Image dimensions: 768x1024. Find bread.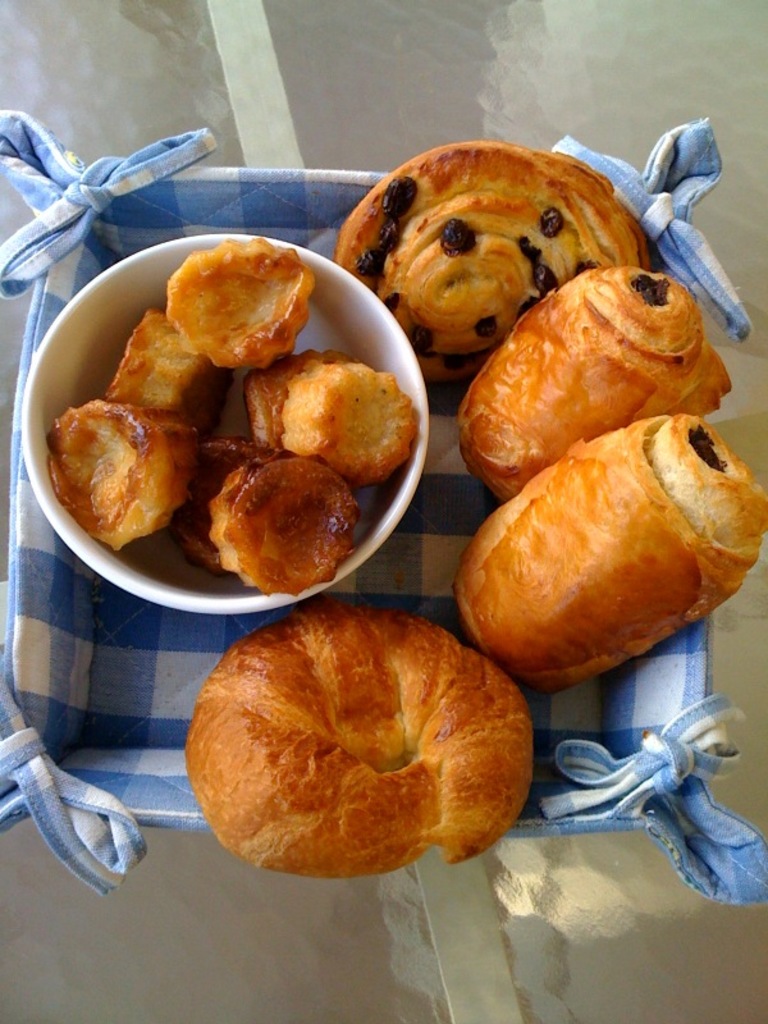
locate(452, 262, 736, 502).
